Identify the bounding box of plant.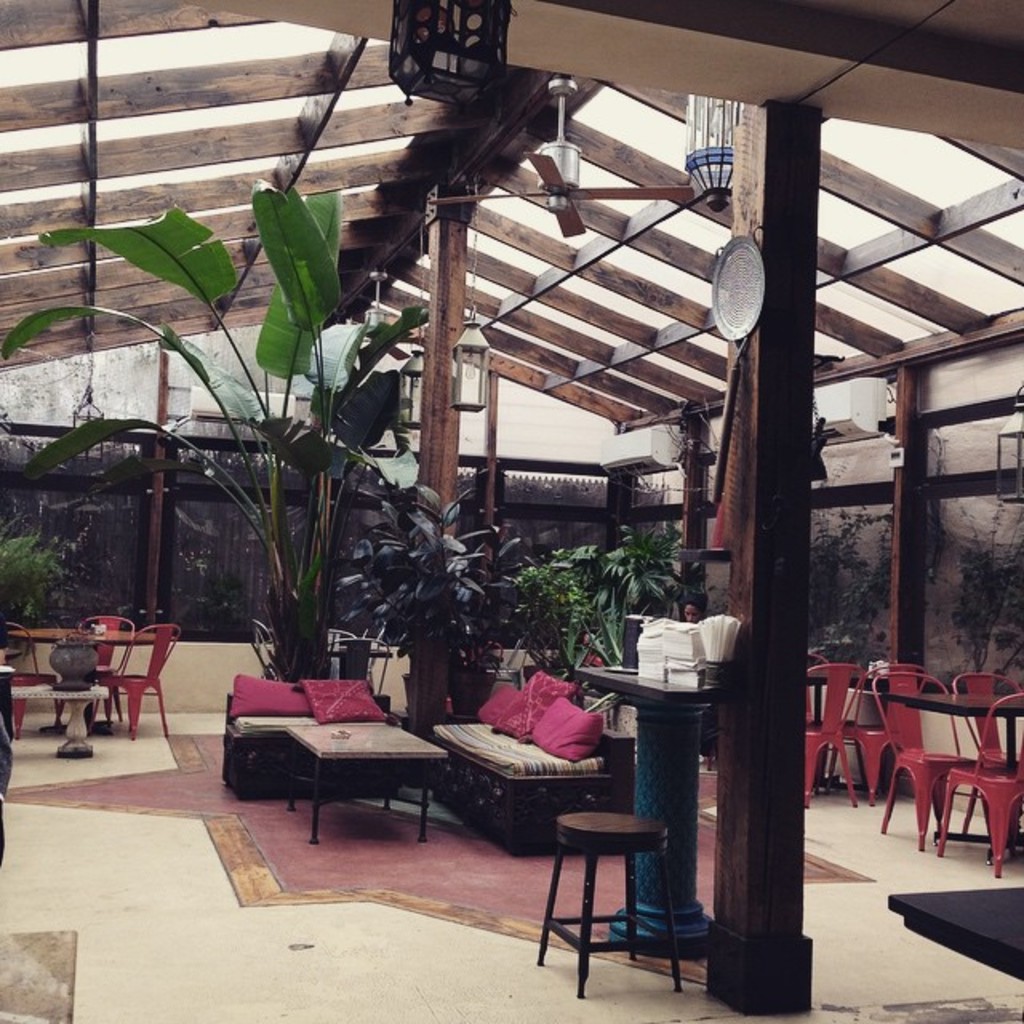
BBox(944, 490, 1022, 694).
